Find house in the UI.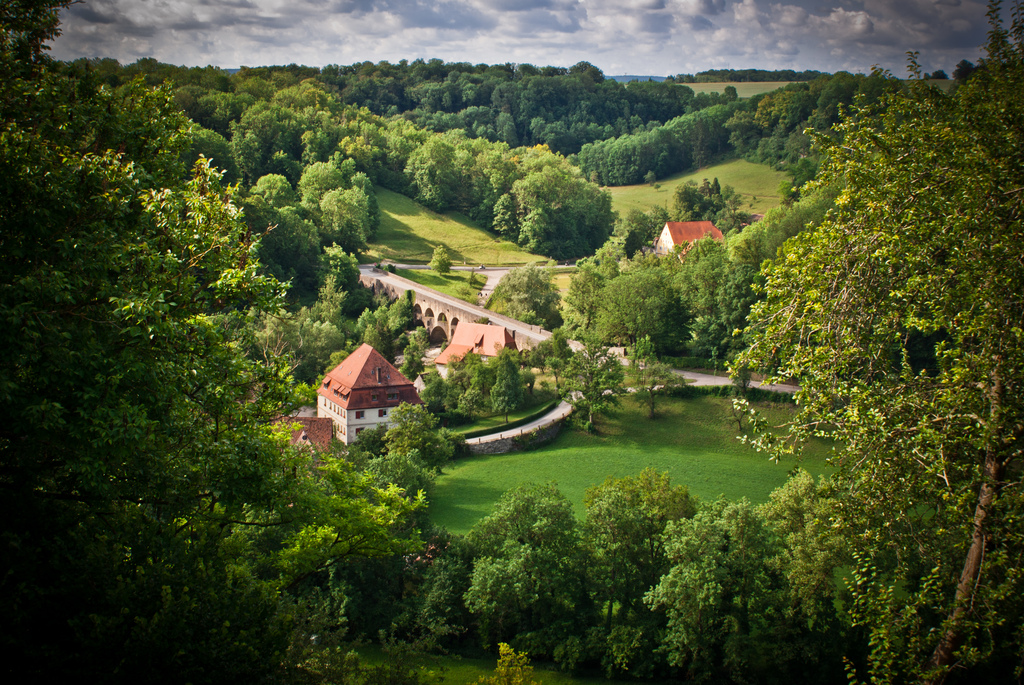
UI element at region(430, 317, 531, 404).
